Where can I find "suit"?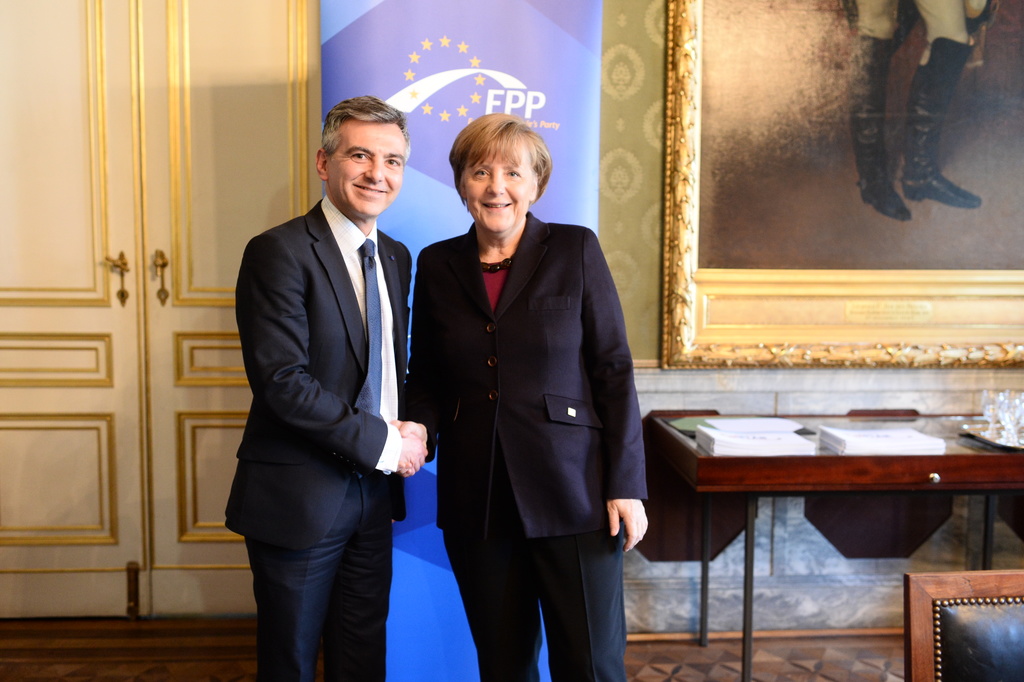
You can find it at (left=416, top=147, right=656, bottom=668).
